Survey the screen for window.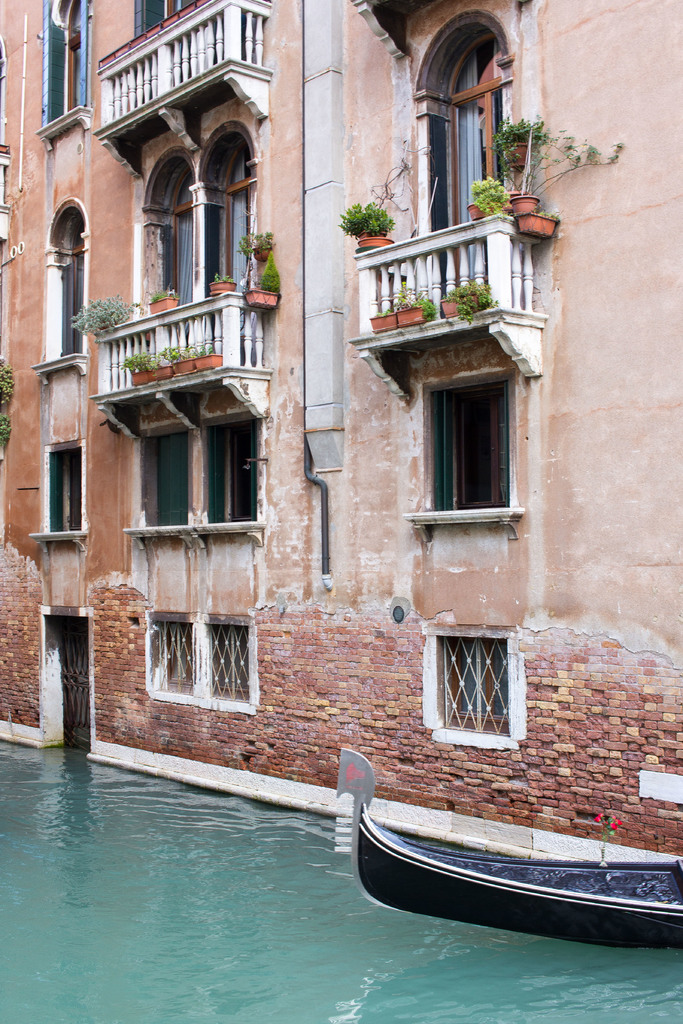
Survey found: pyautogui.locateOnScreen(48, 455, 83, 538).
